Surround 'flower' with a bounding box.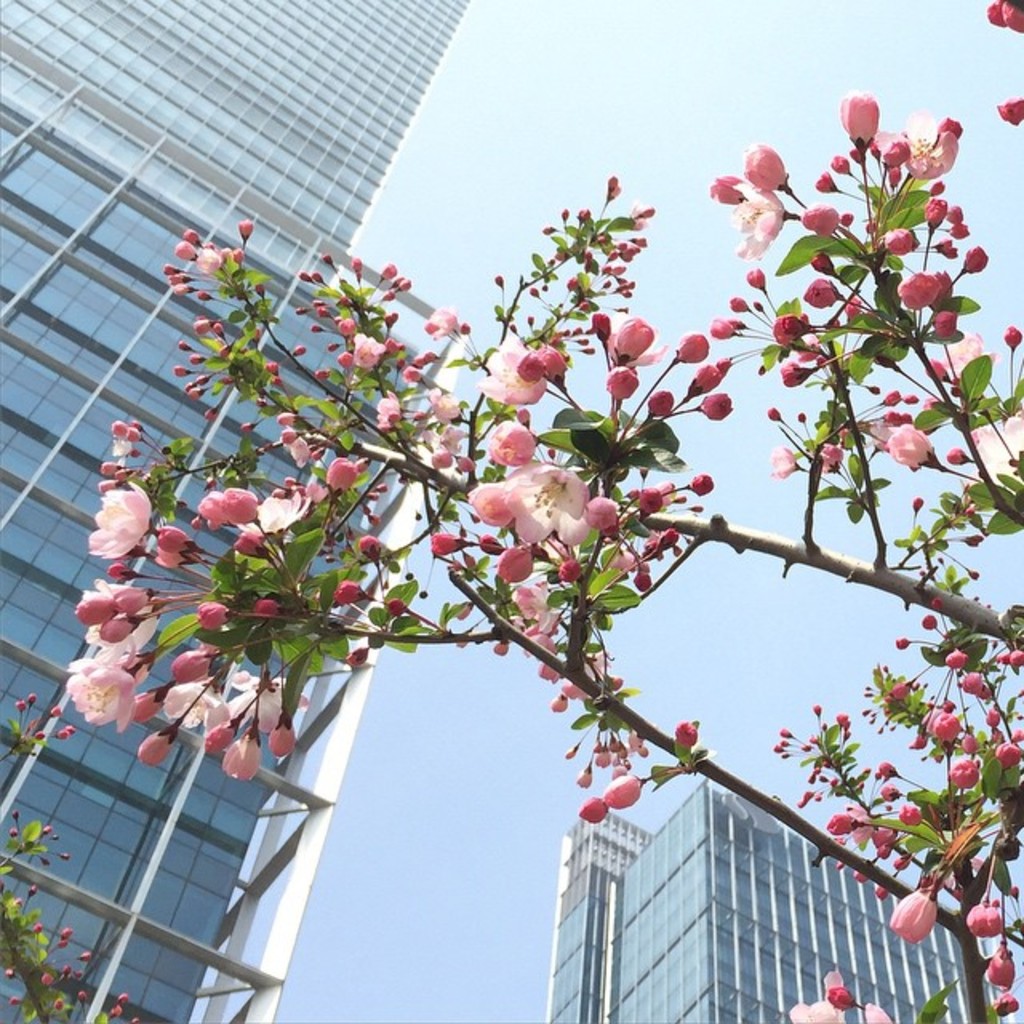
<bbox>373, 394, 398, 440</bbox>.
